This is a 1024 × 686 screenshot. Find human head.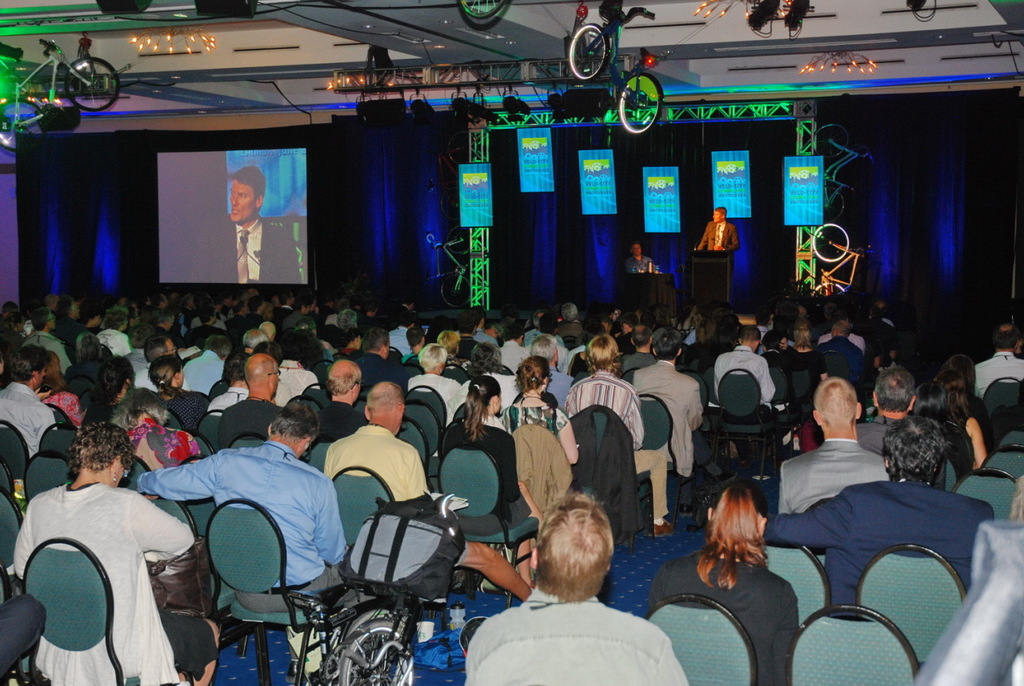
Bounding box: BBox(1, 301, 24, 335).
